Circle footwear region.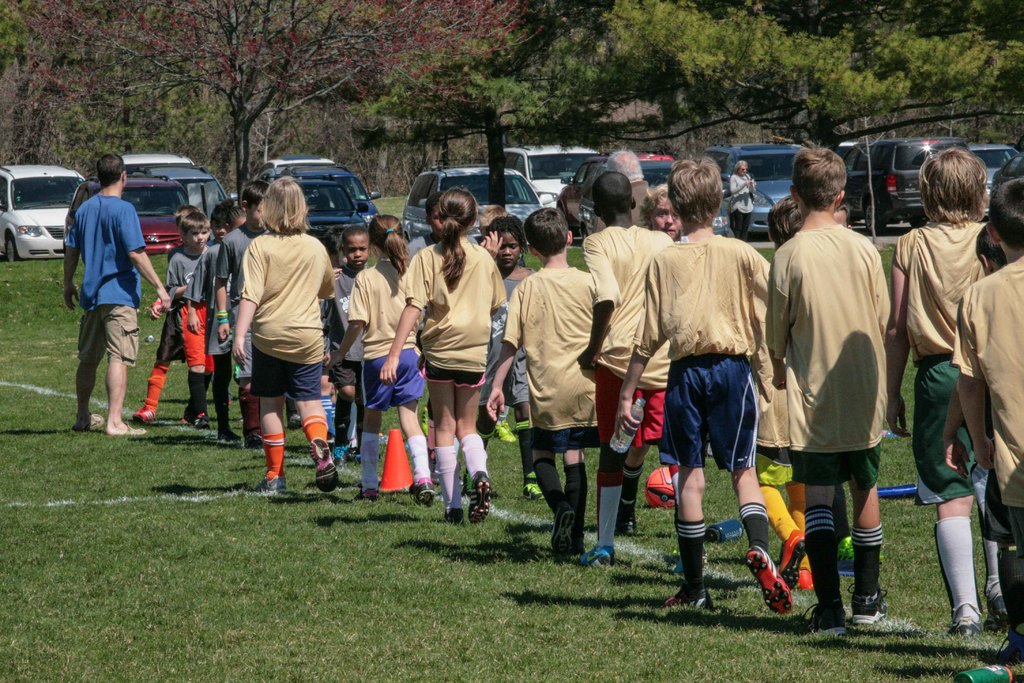
Region: 982, 587, 1012, 637.
